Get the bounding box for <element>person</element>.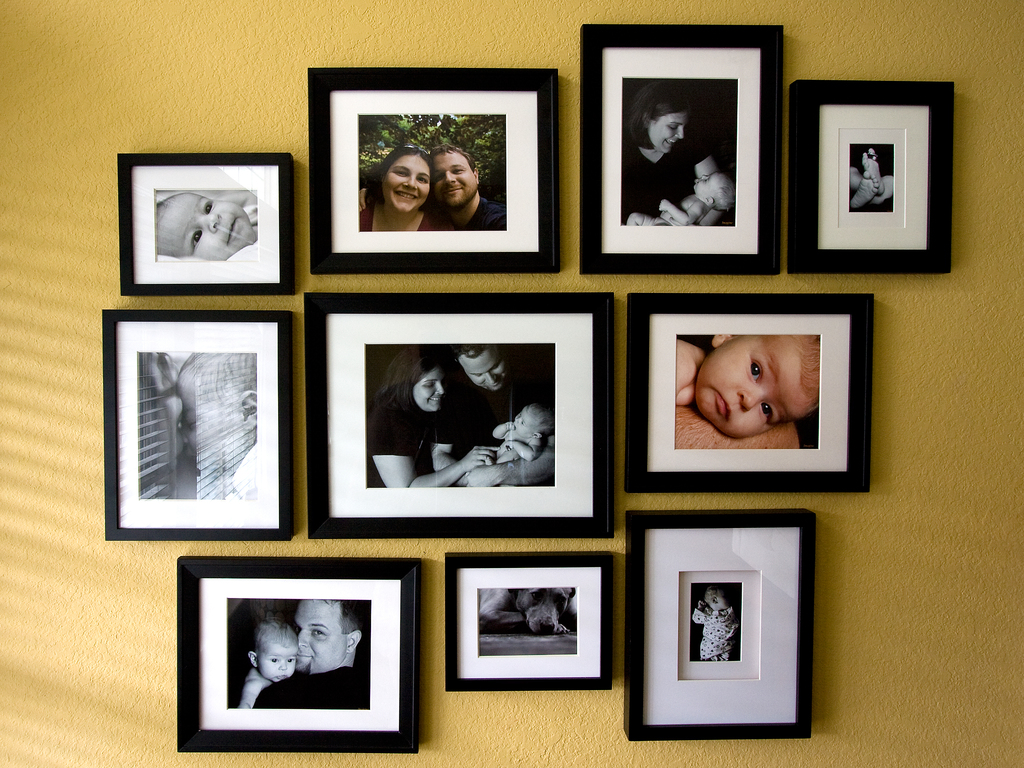
440:344:556:490.
